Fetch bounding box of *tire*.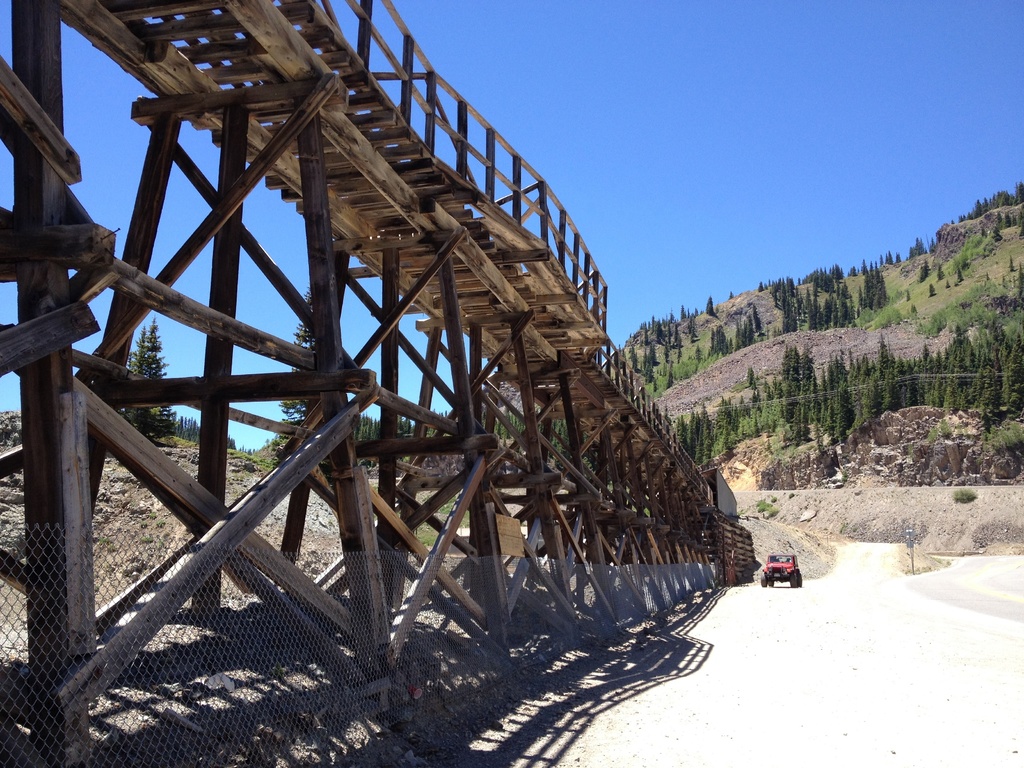
Bbox: Rect(756, 570, 765, 585).
